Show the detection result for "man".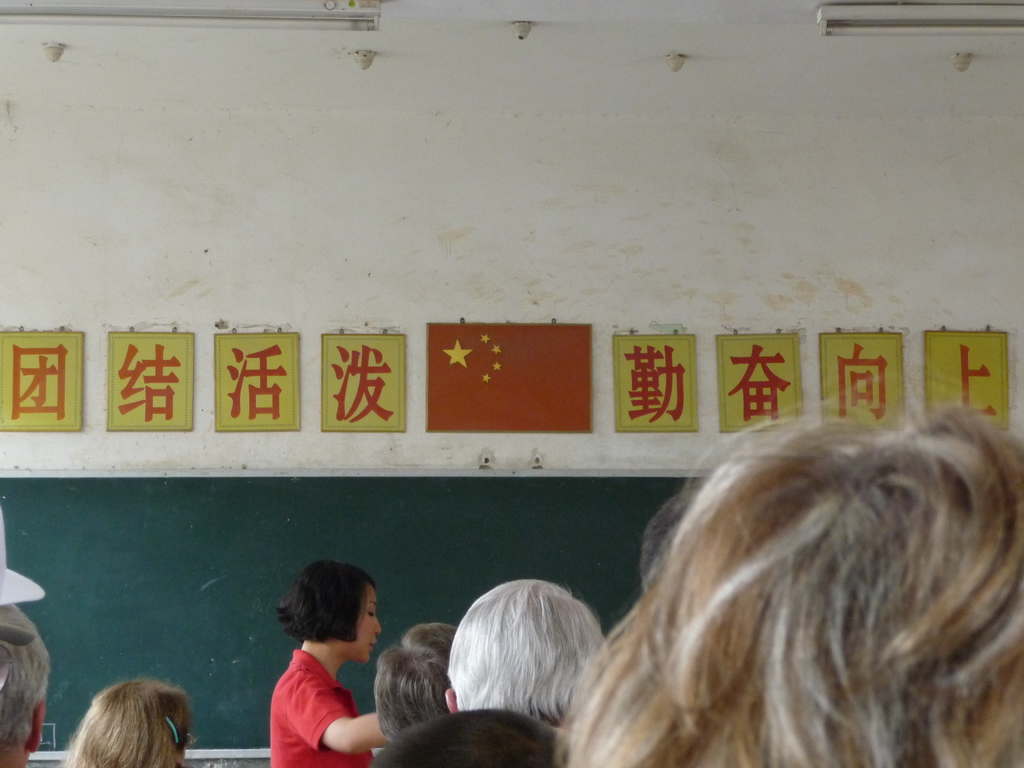
x1=381 y1=624 x2=461 y2=739.
